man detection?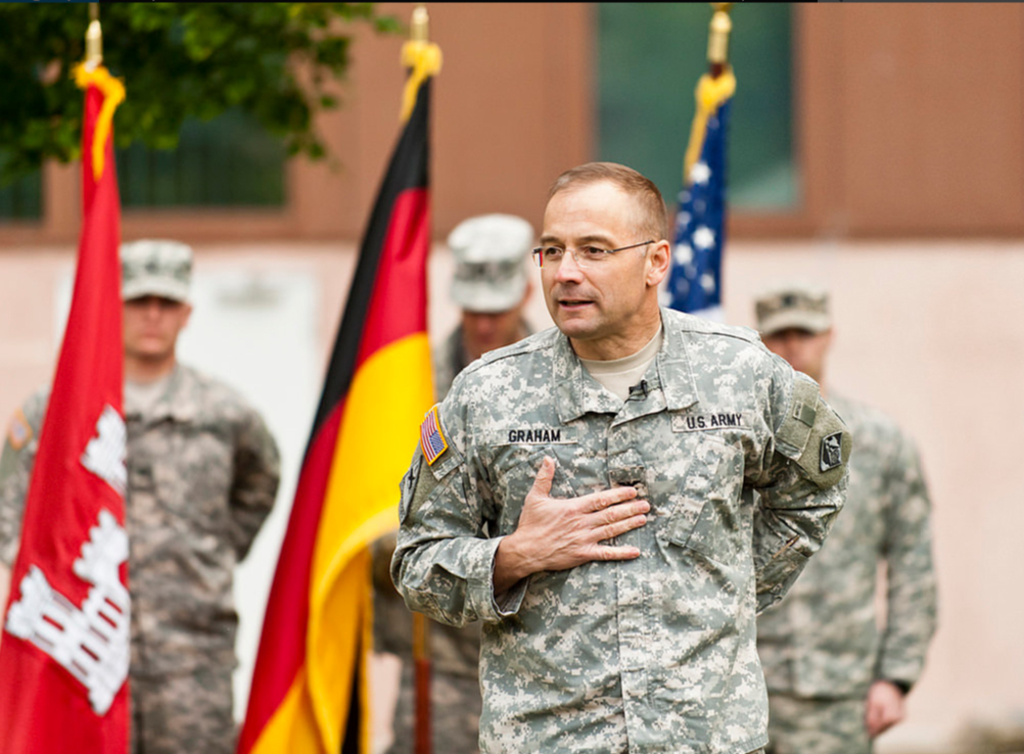
{"x1": 750, "y1": 283, "x2": 939, "y2": 753}
